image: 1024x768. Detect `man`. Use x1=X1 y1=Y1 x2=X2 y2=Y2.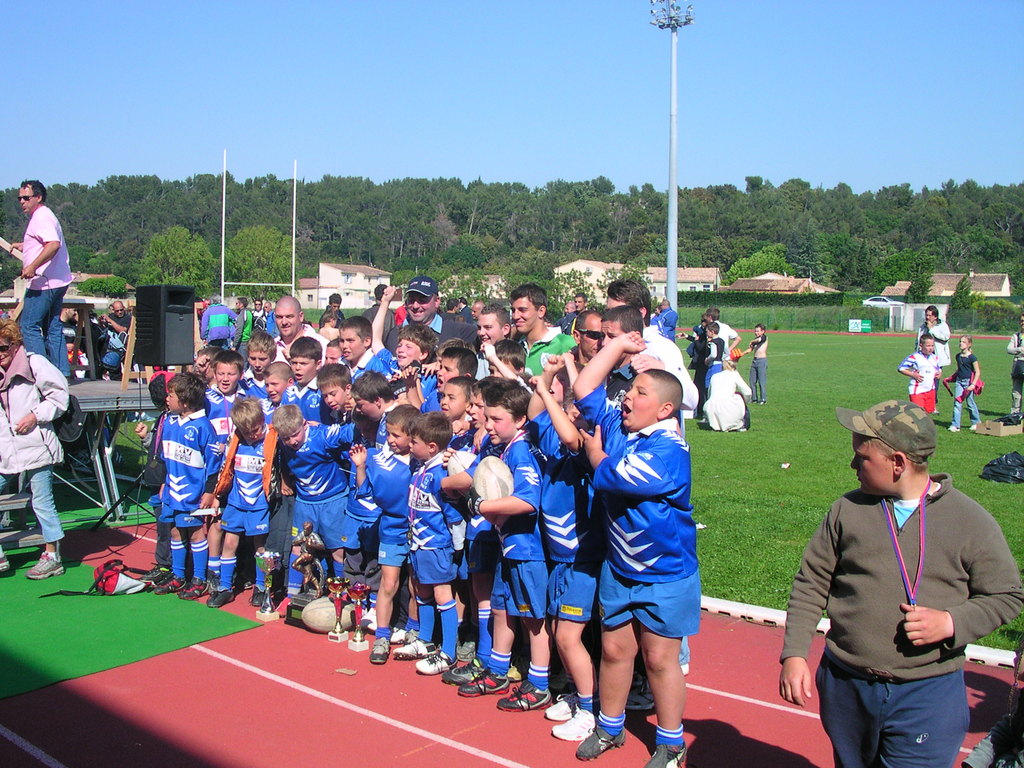
x1=378 y1=271 x2=488 y2=417.
